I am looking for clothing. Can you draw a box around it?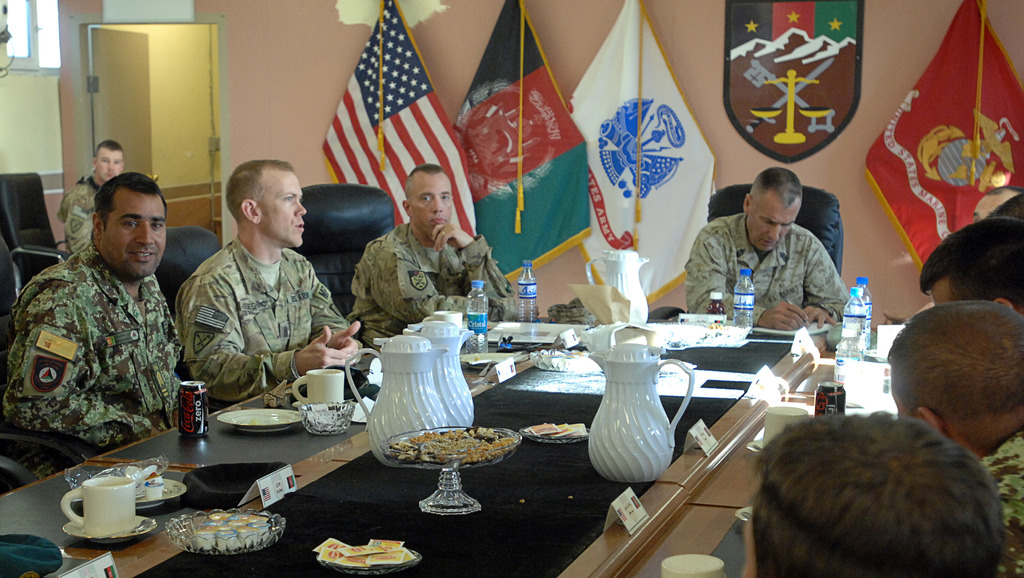
Sure, the bounding box is bbox=[346, 220, 513, 344].
